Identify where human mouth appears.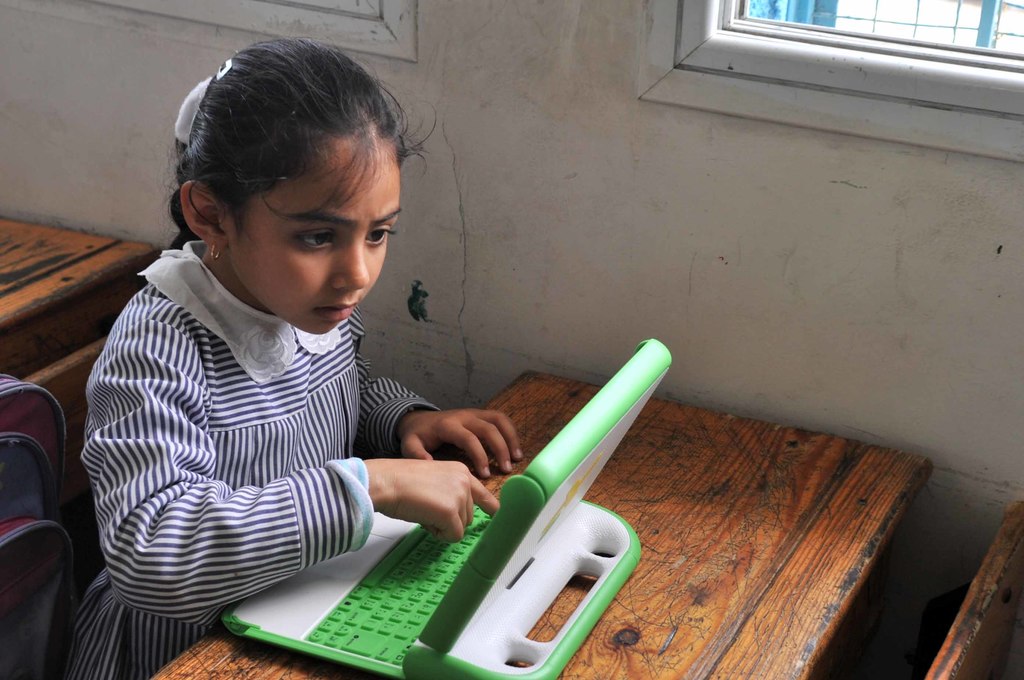
Appears at pyautogui.locateOnScreen(311, 297, 362, 327).
